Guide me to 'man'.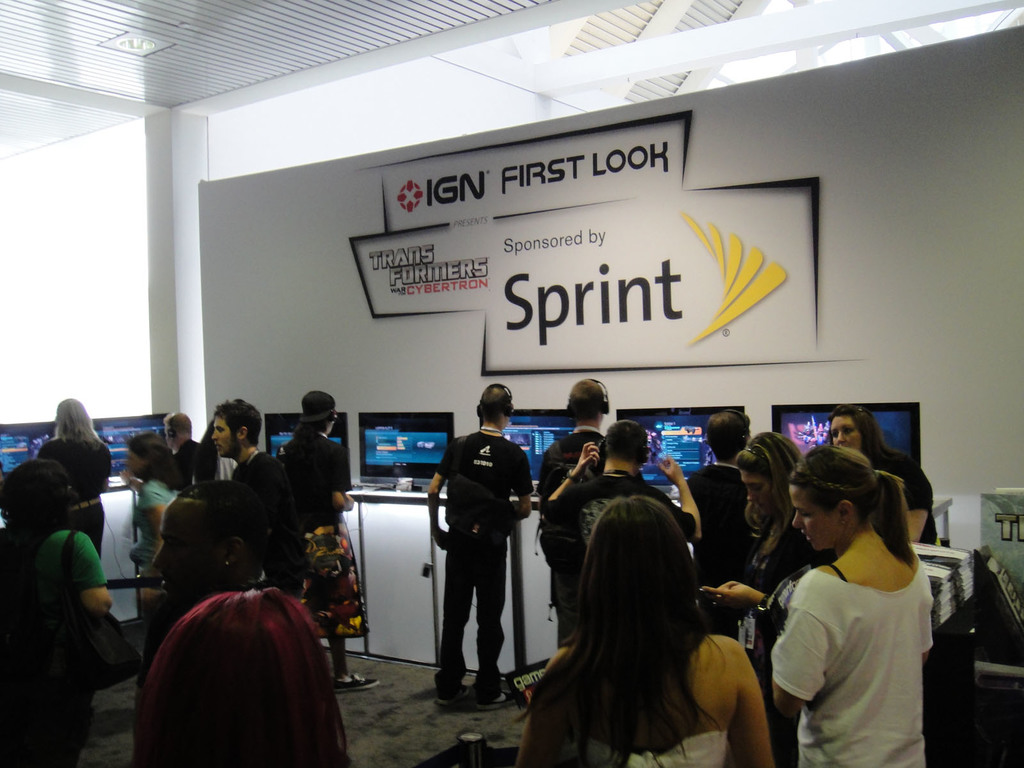
Guidance: (left=207, top=396, right=307, bottom=598).
